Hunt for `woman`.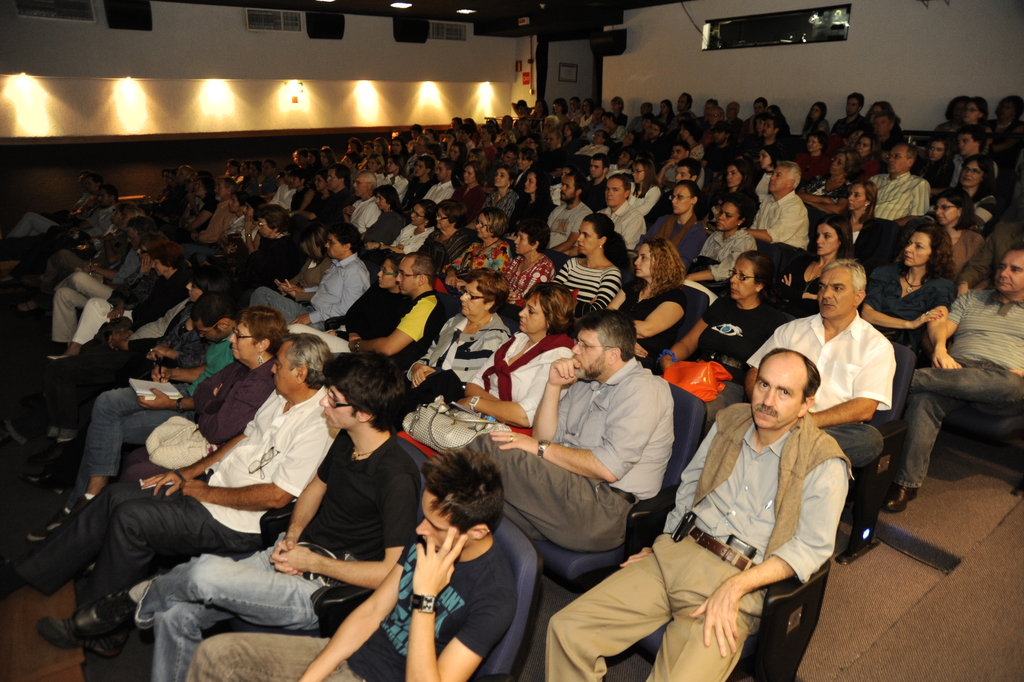
Hunted down at left=504, top=215, right=558, bottom=300.
